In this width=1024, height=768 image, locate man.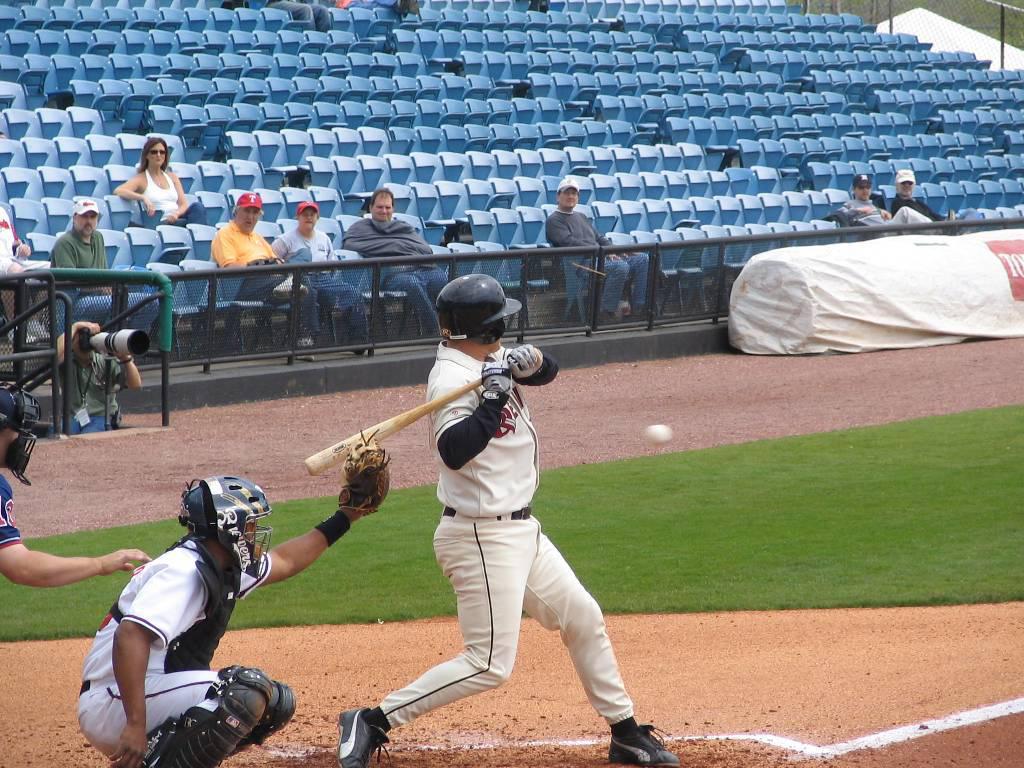
Bounding box: (39,463,341,763).
